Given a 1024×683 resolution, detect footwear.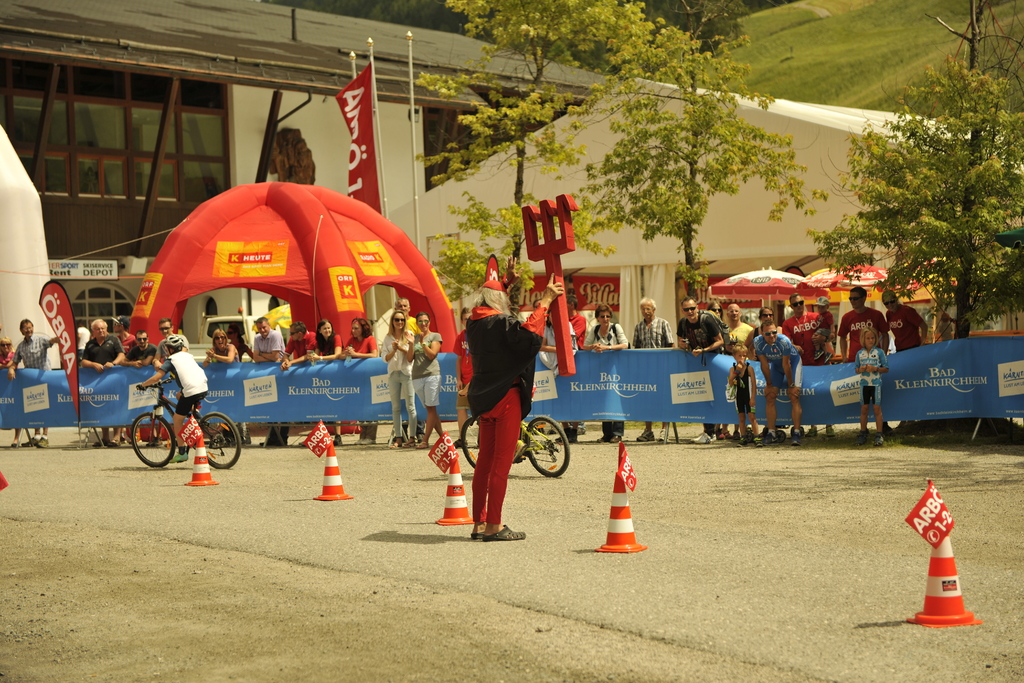
(x1=417, y1=441, x2=429, y2=448).
